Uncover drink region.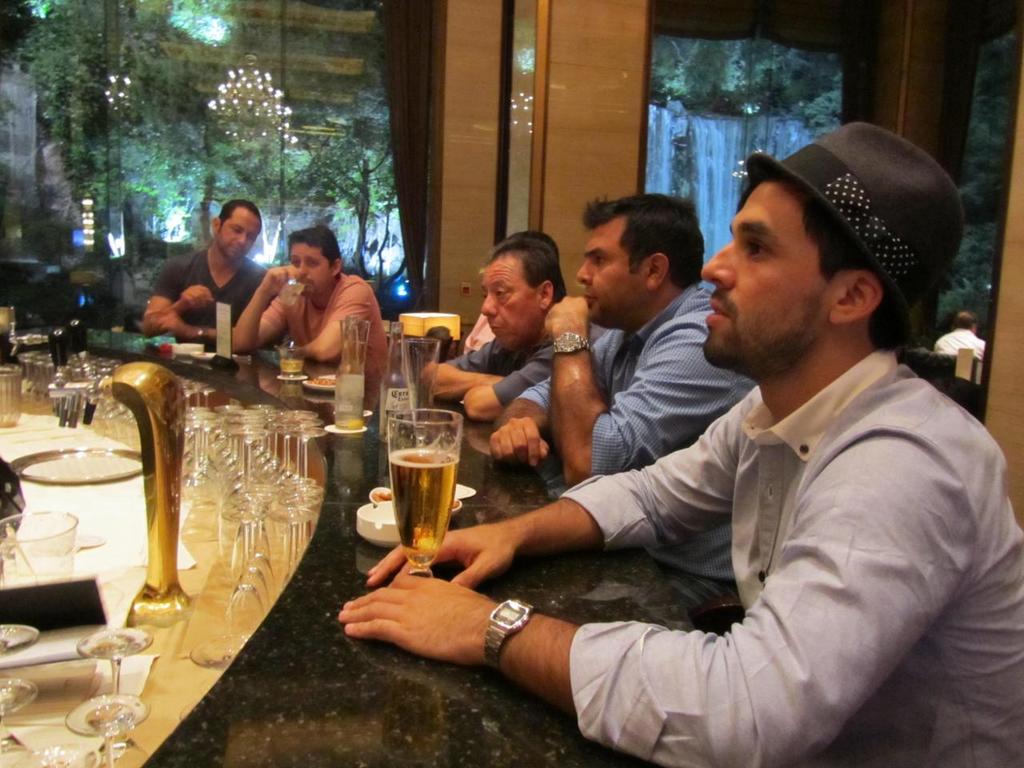
Uncovered: {"left": 370, "top": 429, "right": 458, "bottom": 576}.
